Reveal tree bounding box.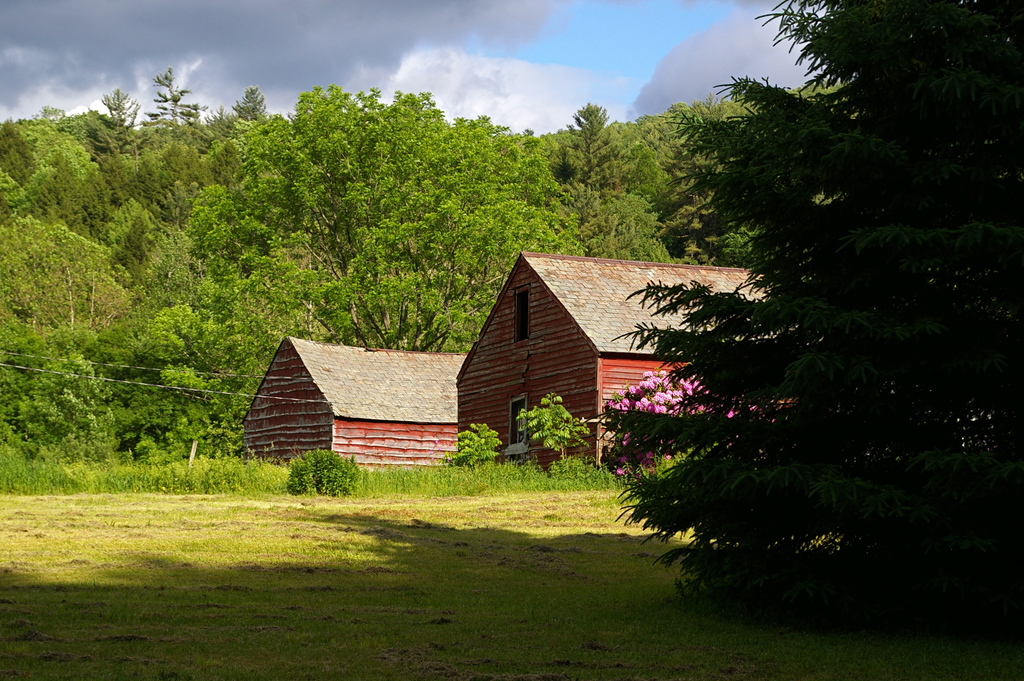
Revealed: box=[634, 116, 679, 195].
